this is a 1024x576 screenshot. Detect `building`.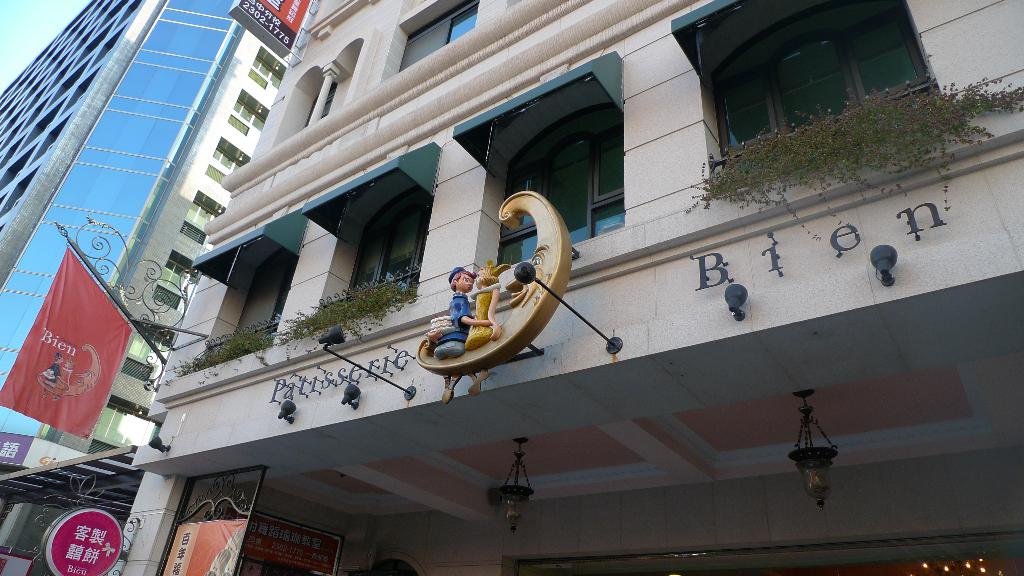
[0, 0, 312, 575].
